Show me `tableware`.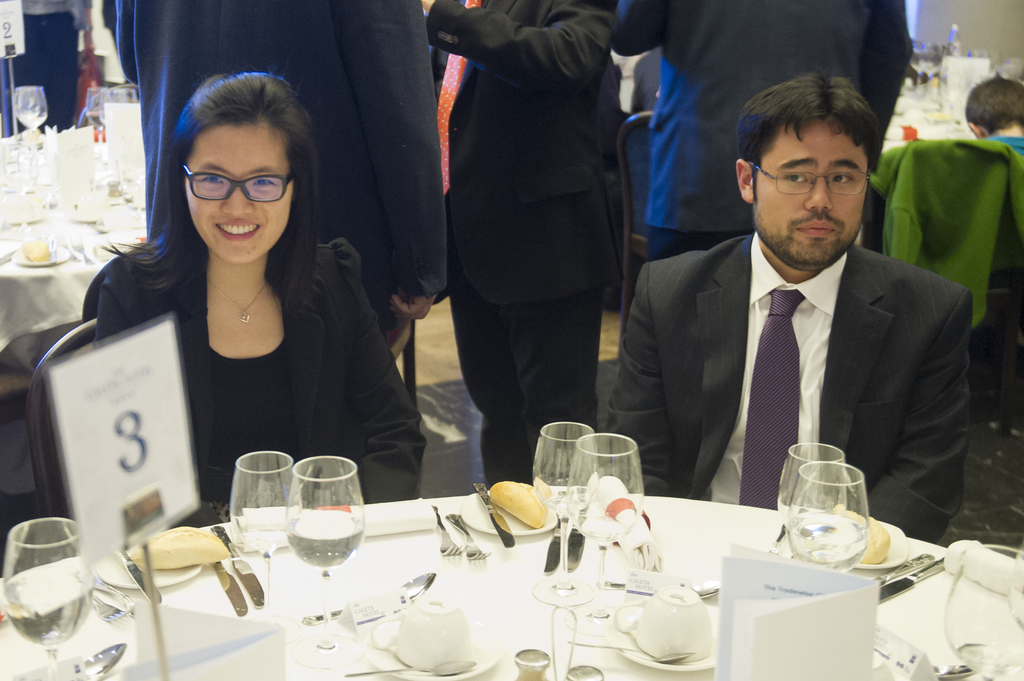
`tableware` is here: detection(566, 656, 596, 680).
